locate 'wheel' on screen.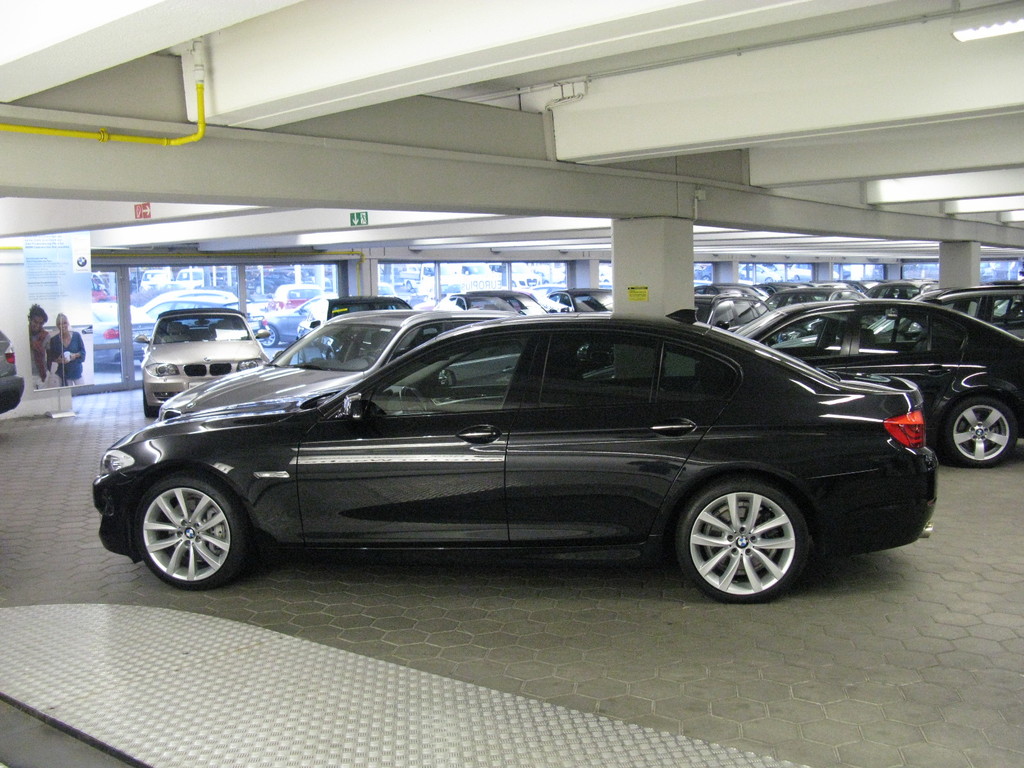
On screen at 360/355/377/362.
